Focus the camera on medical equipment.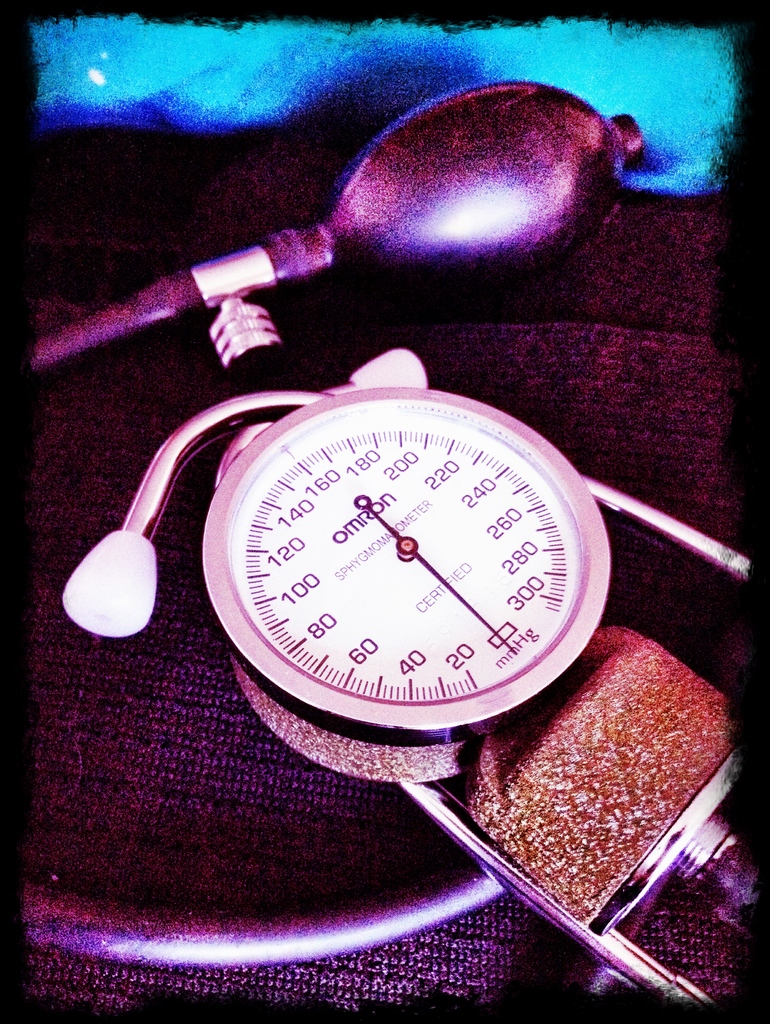
Focus region: (24, 78, 750, 1016).
